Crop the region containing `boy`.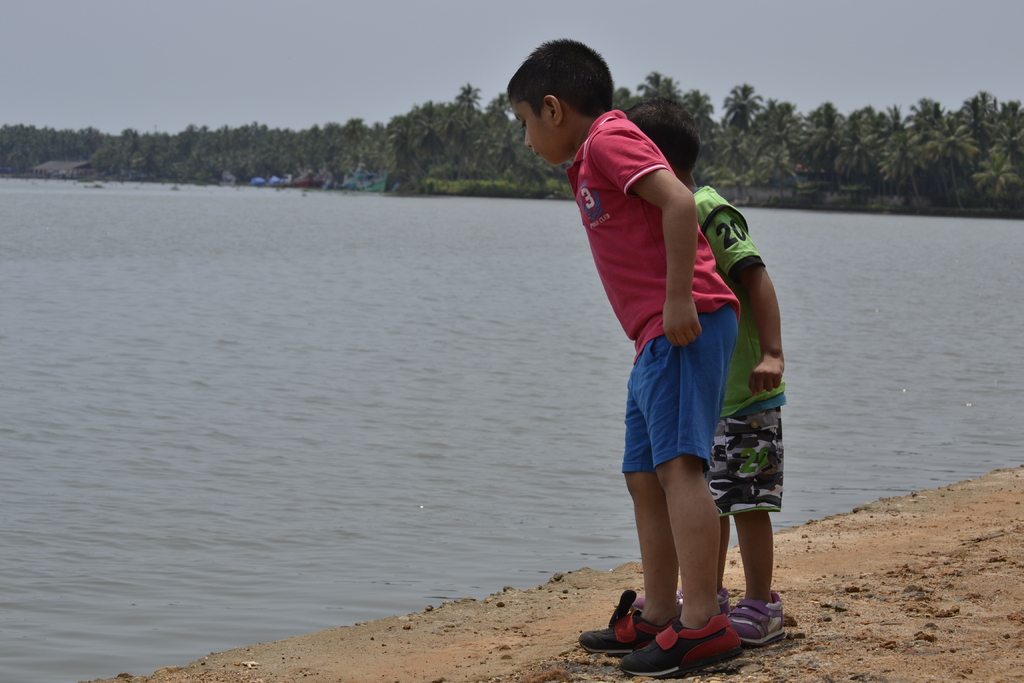
Crop region: bbox=[628, 99, 781, 652].
